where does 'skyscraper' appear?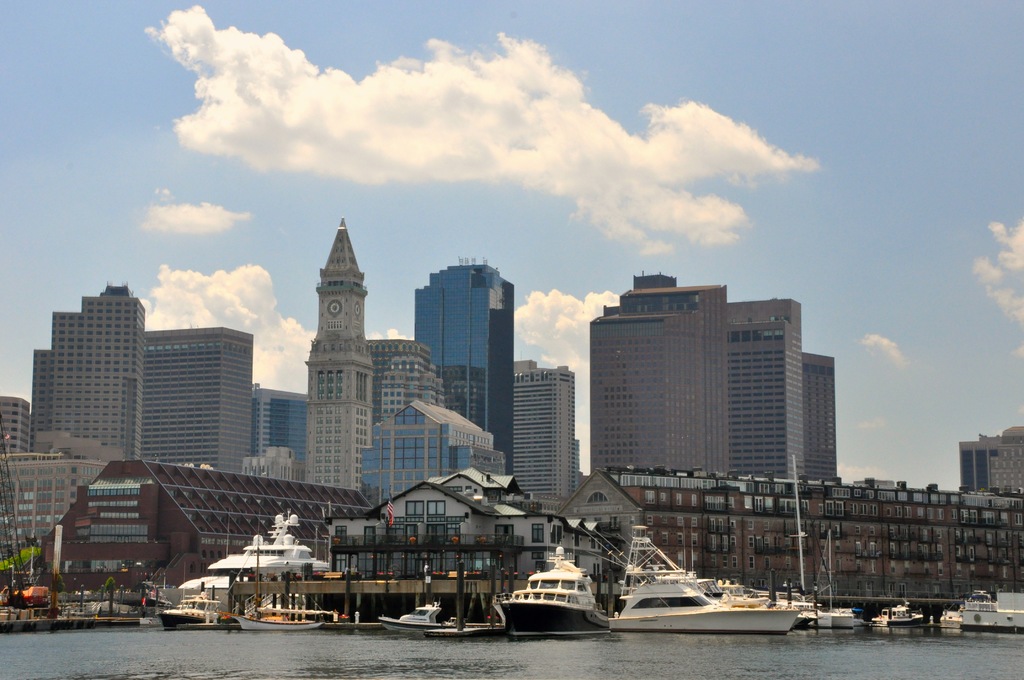
Appears at <region>140, 327, 253, 473</region>.
